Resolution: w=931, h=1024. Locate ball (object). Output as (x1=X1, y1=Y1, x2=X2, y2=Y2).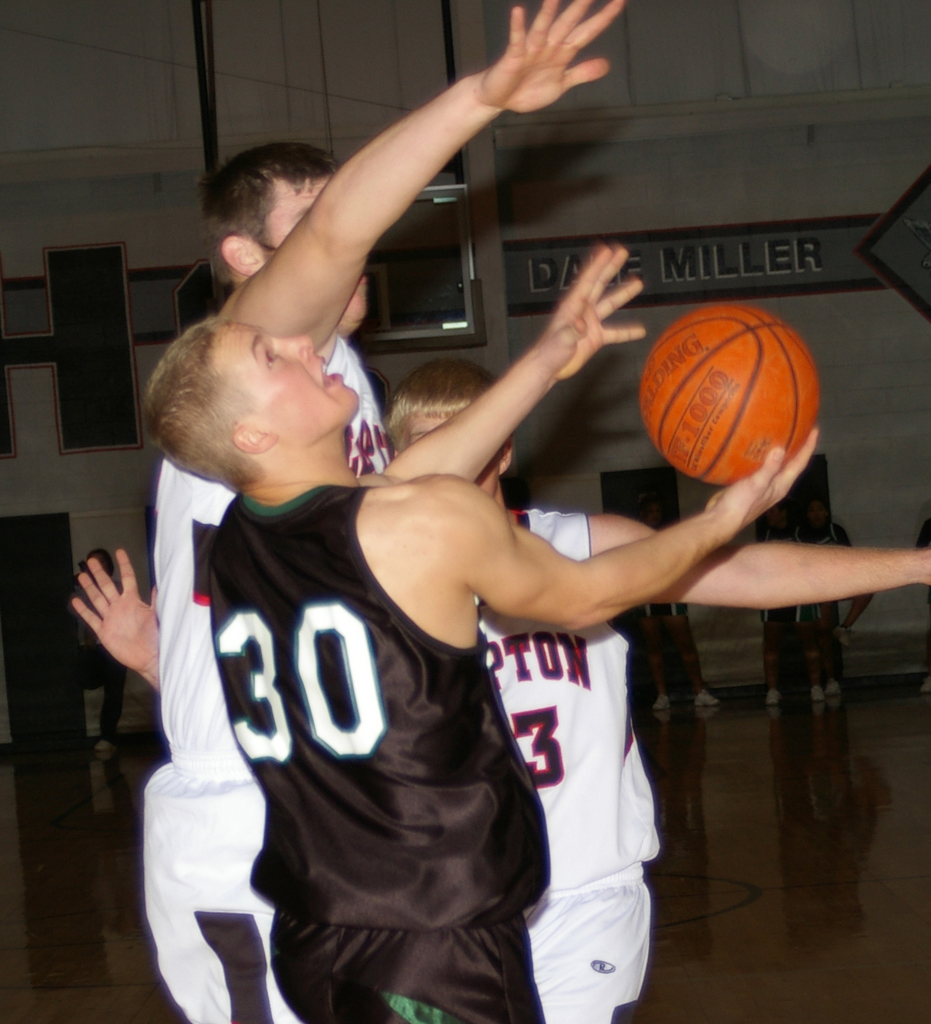
(x1=637, y1=299, x2=832, y2=489).
